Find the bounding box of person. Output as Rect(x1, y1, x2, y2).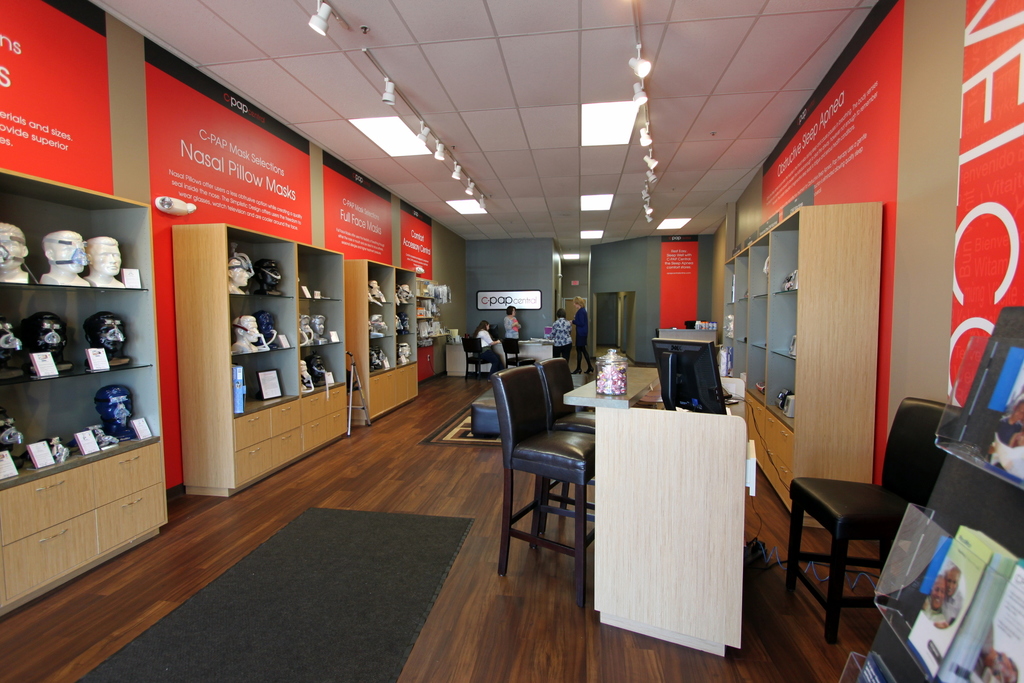
Rect(401, 341, 408, 359).
